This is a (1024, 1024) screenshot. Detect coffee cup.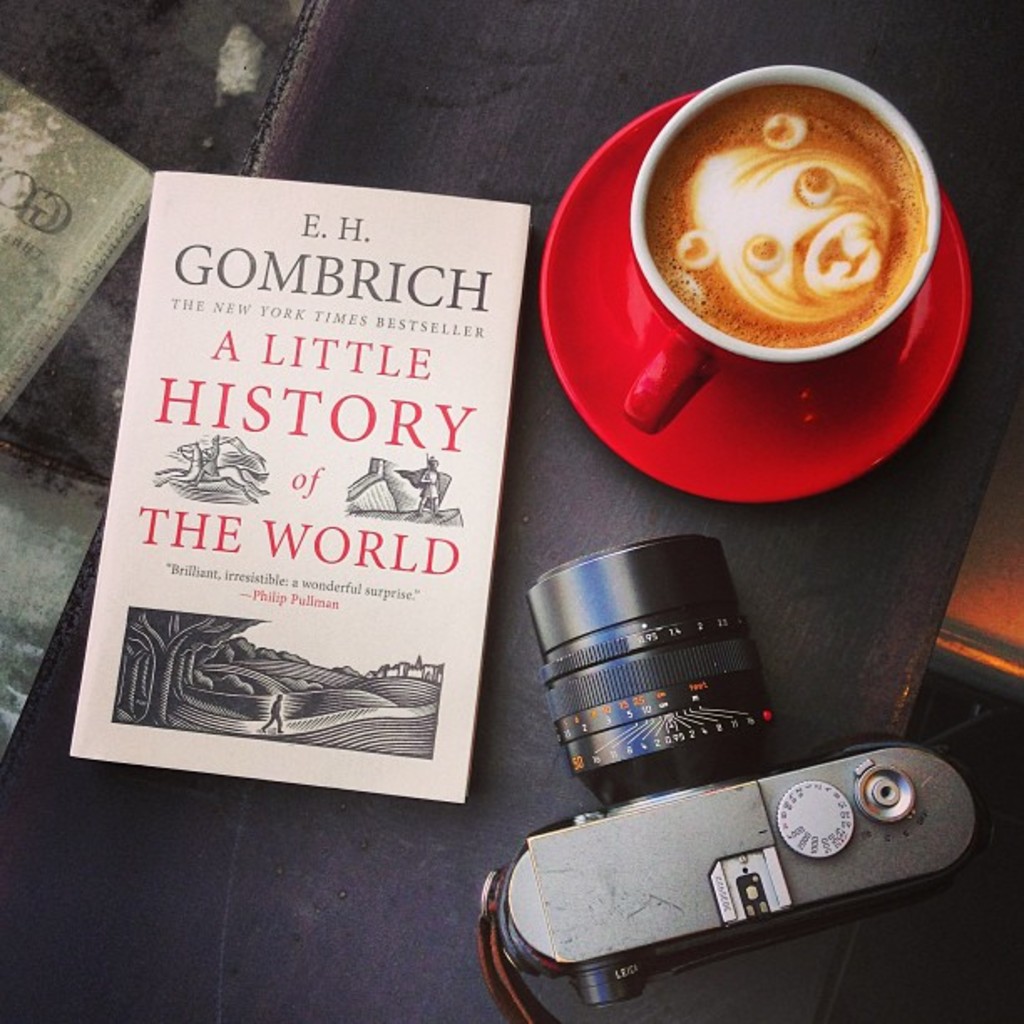
622/60/949/443.
